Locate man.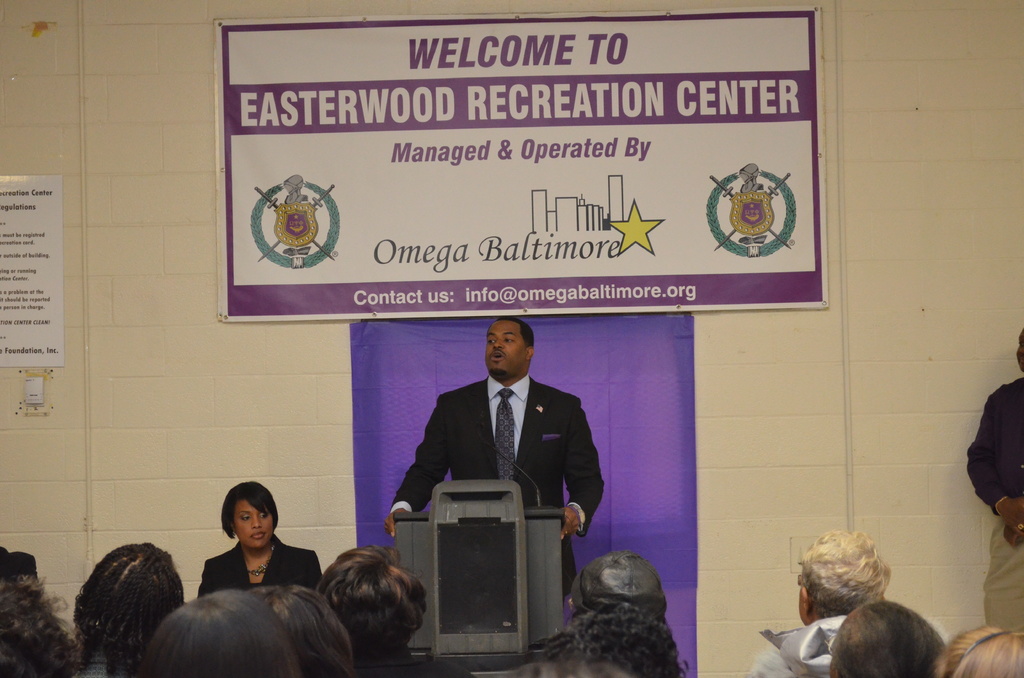
Bounding box: [750,524,901,677].
